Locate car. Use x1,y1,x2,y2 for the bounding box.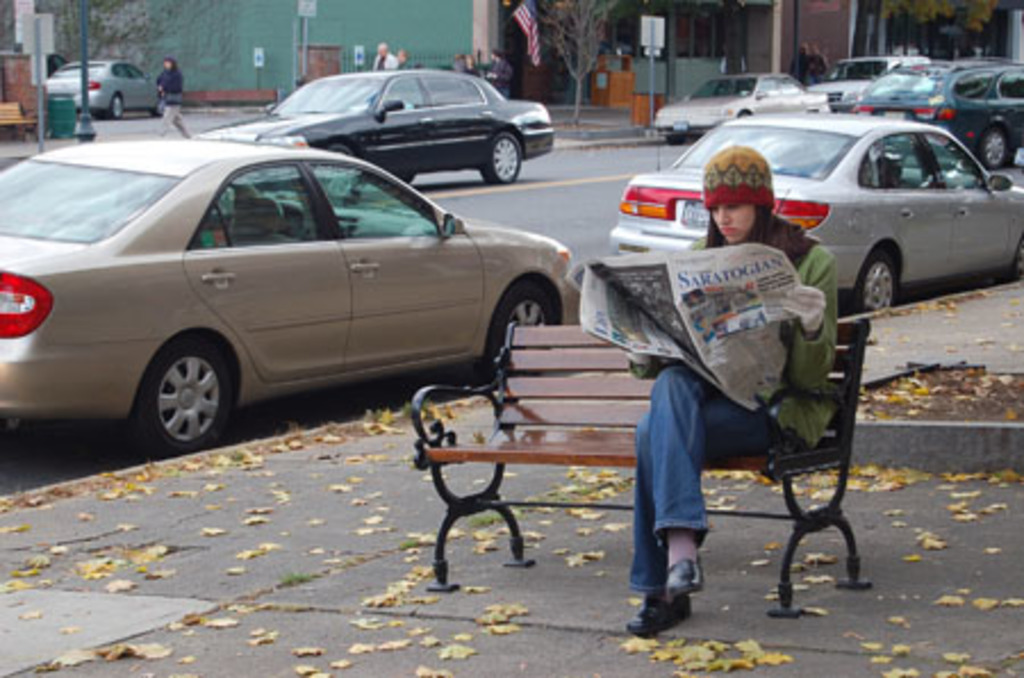
608,114,1022,323.
